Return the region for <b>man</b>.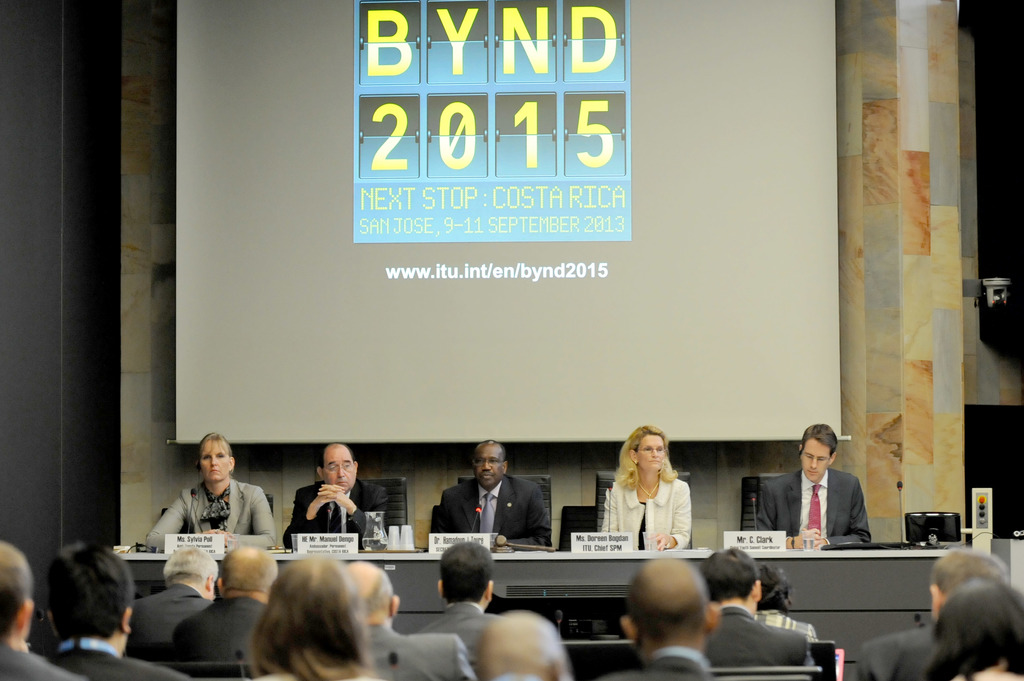
region(342, 561, 474, 680).
